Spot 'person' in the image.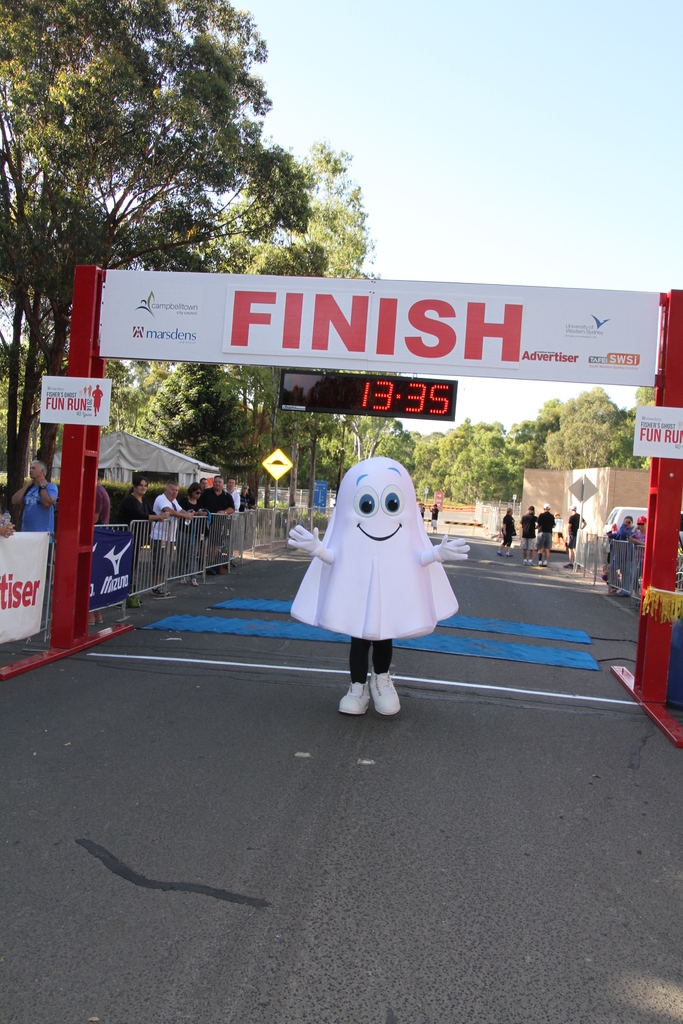
'person' found at x1=114 y1=474 x2=156 y2=610.
